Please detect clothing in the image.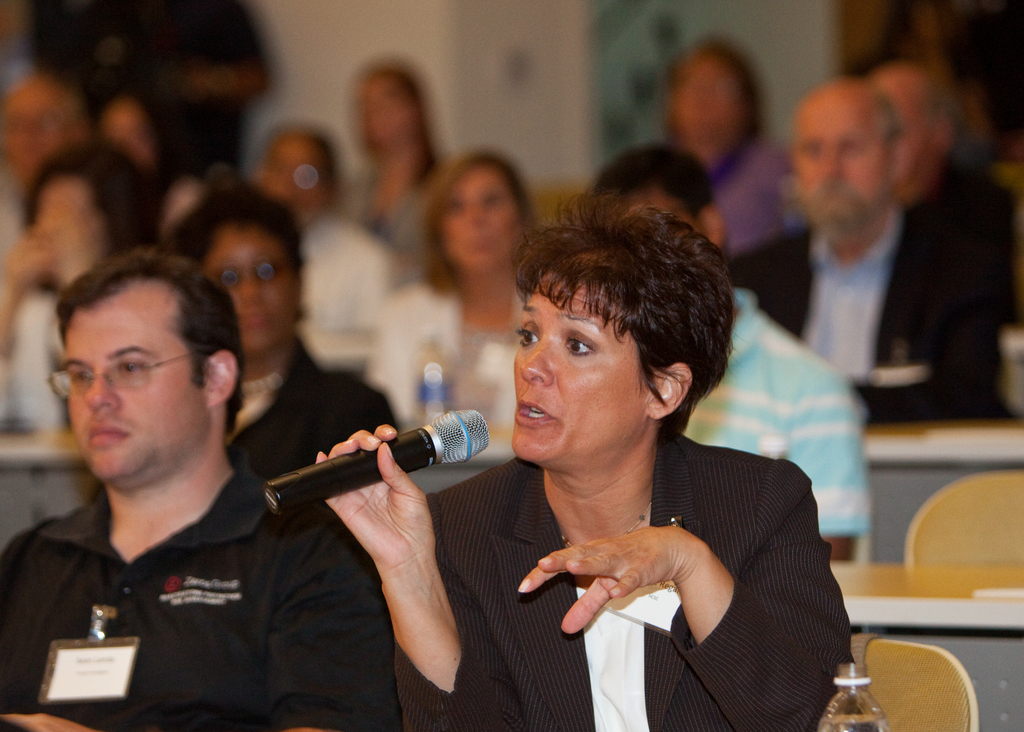
237/345/397/468.
